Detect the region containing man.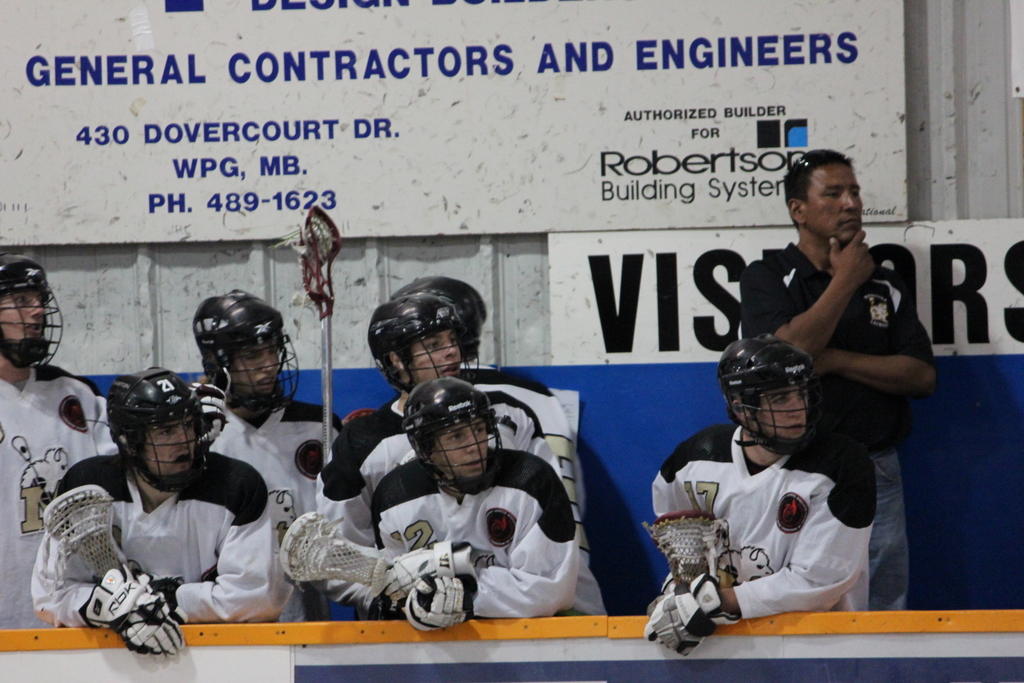
[x1=369, y1=381, x2=609, y2=635].
